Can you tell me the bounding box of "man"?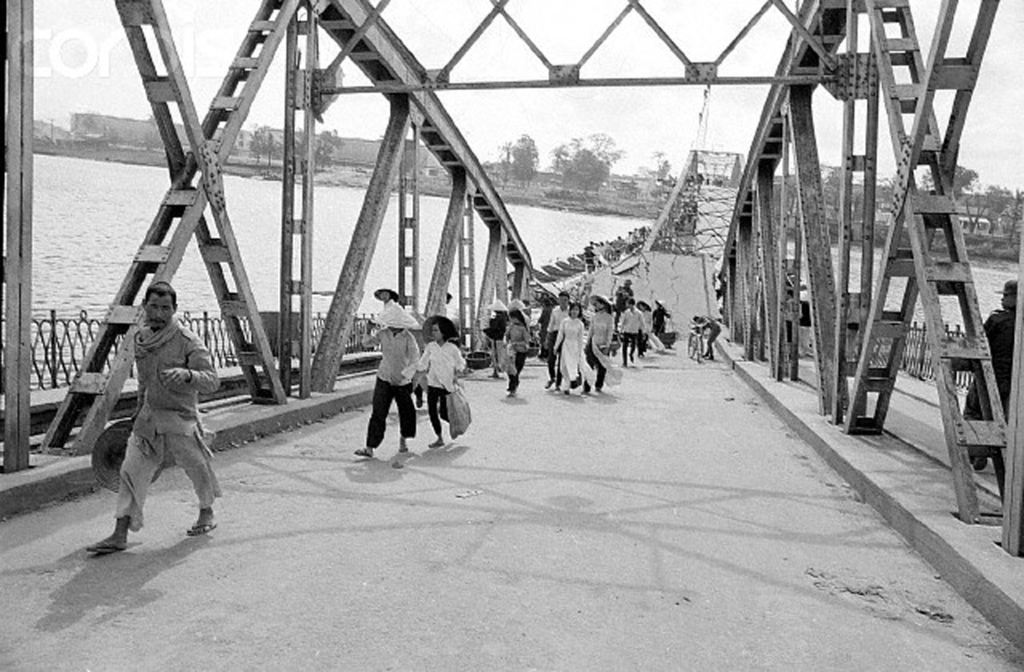
region(90, 270, 216, 559).
